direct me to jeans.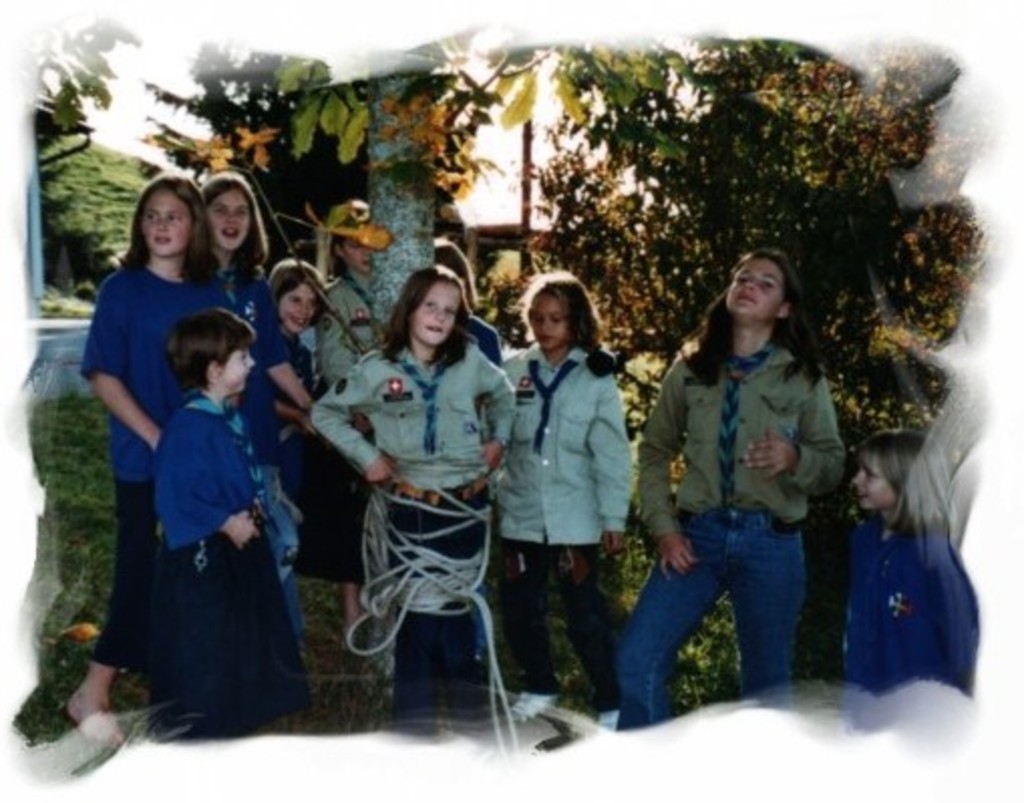
Direction: {"left": 364, "top": 495, "right": 501, "bottom": 729}.
